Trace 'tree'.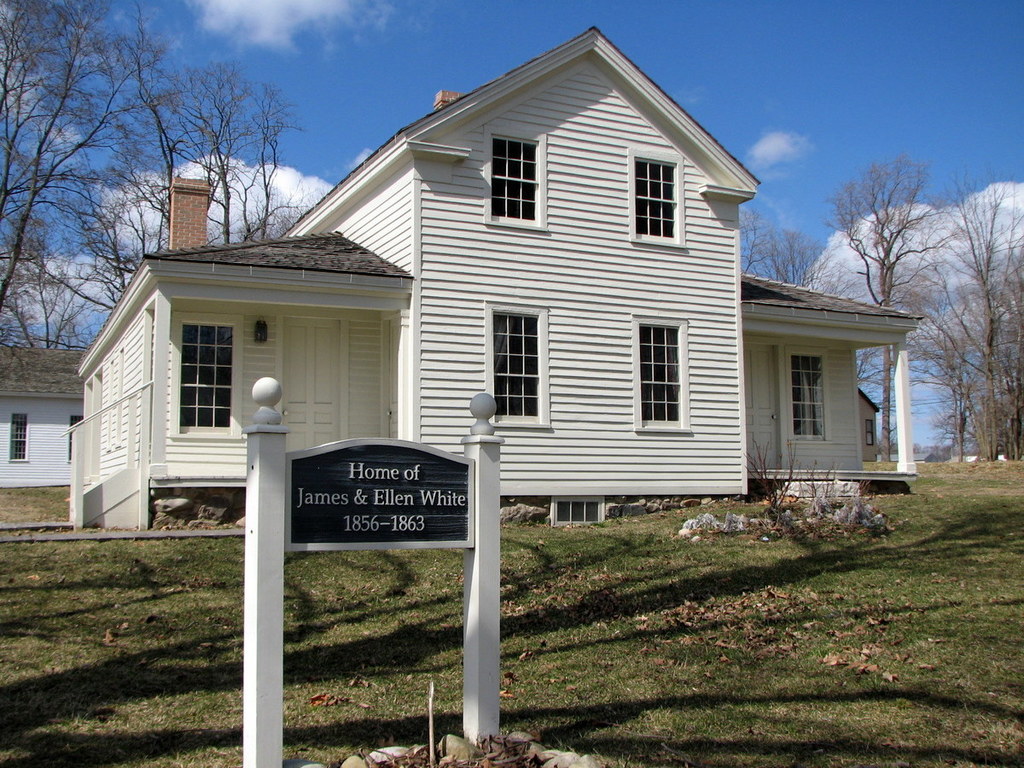
Traced to box=[837, 150, 969, 466].
